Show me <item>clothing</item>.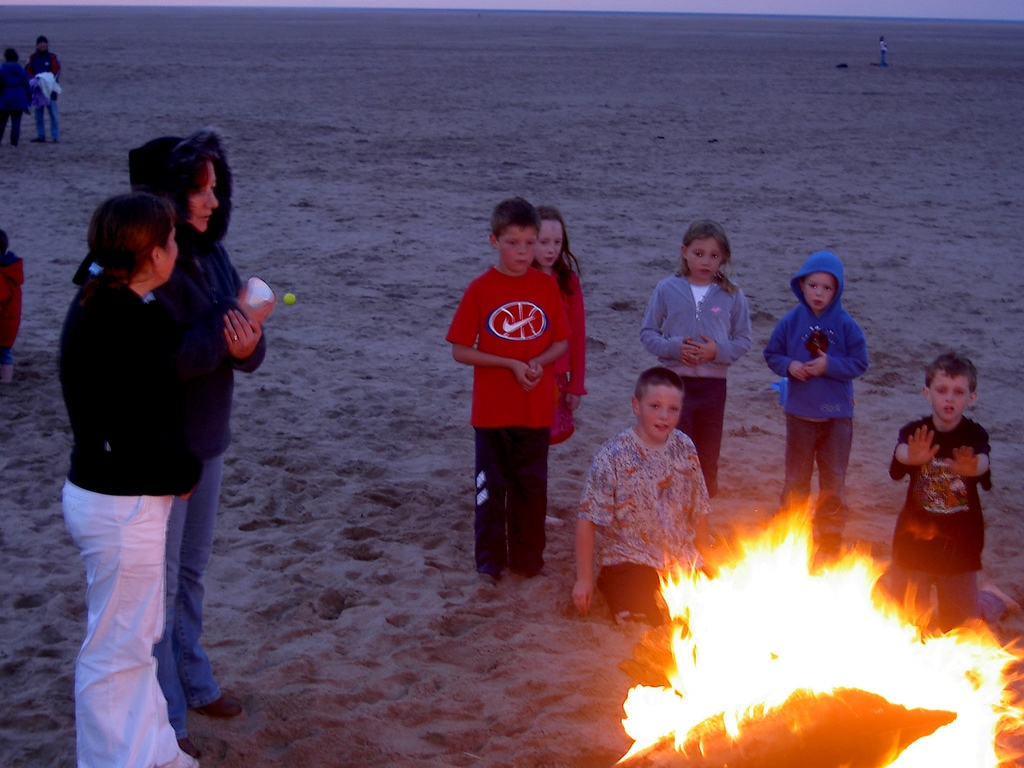
<item>clothing</item> is here: BBox(890, 413, 1004, 631).
